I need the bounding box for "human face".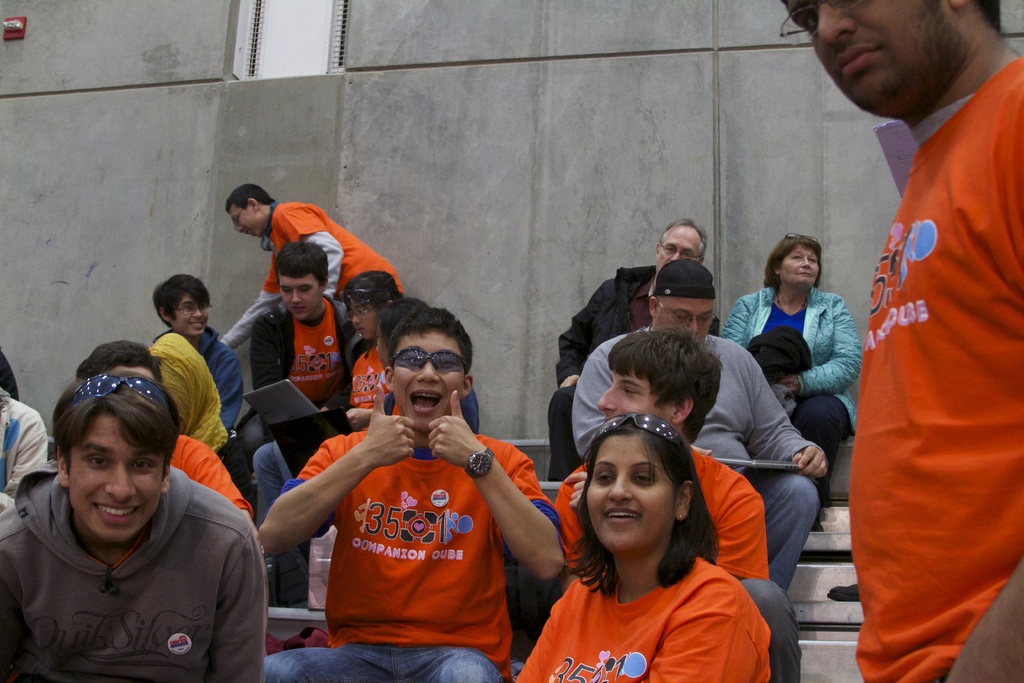
Here it is: rect(172, 296, 211, 337).
